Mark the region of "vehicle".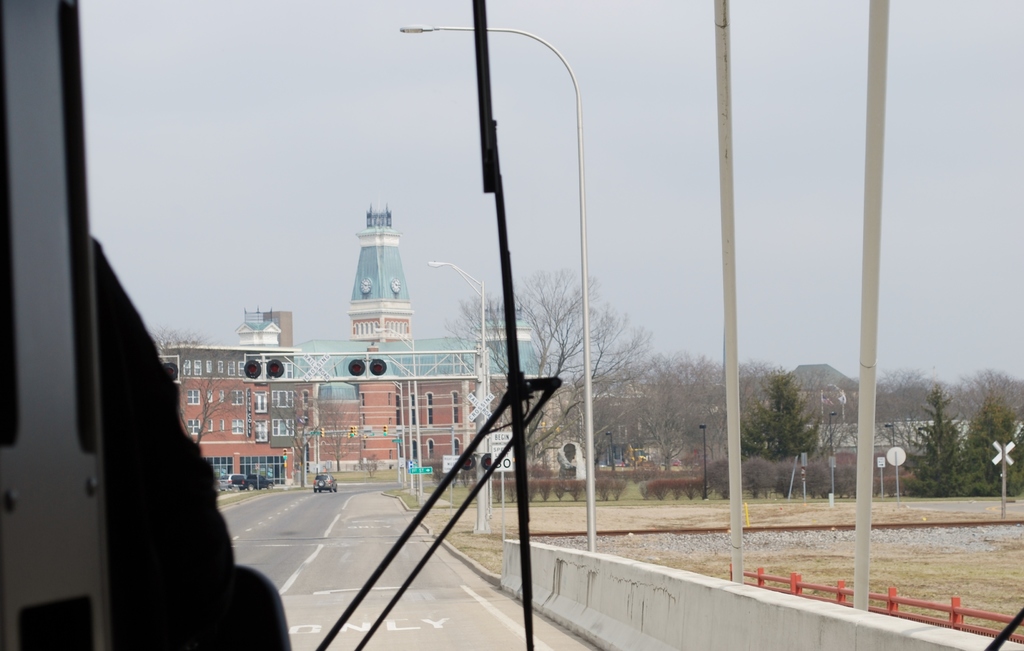
Region: [x1=306, y1=470, x2=339, y2=501].
